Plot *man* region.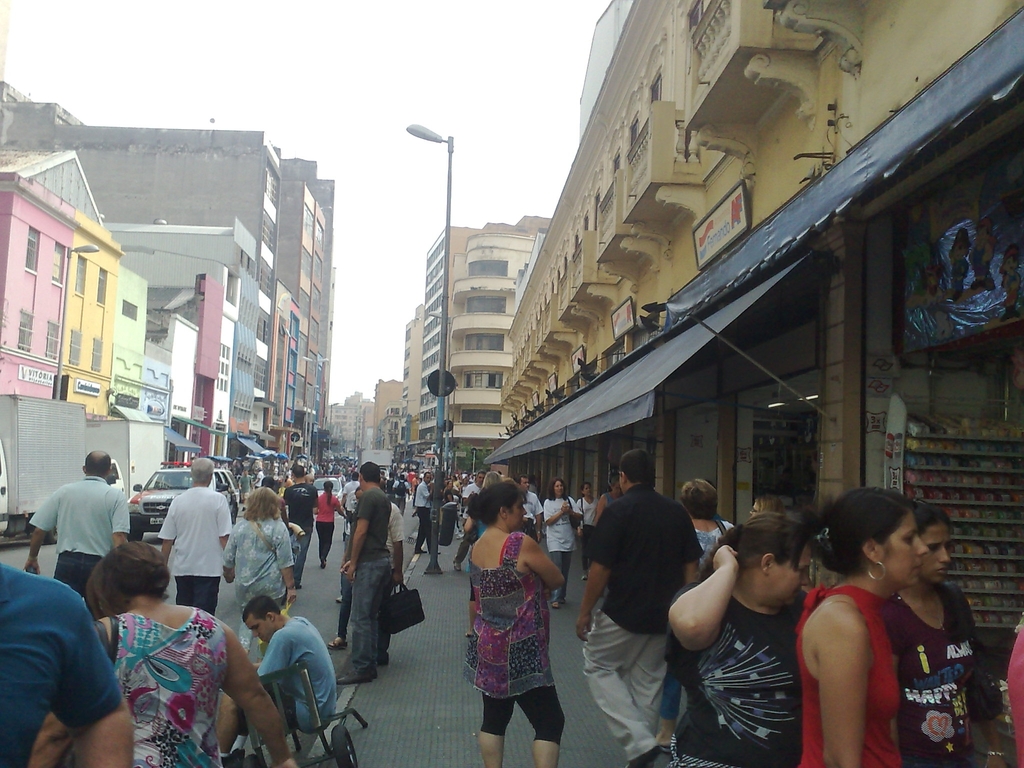
Plotted at bbox=(36, 451, 116, 600).
